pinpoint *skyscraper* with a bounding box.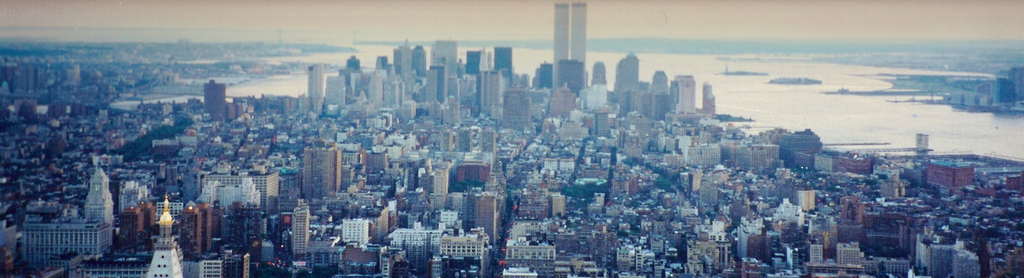
rect(553, 1, 588, 97).
